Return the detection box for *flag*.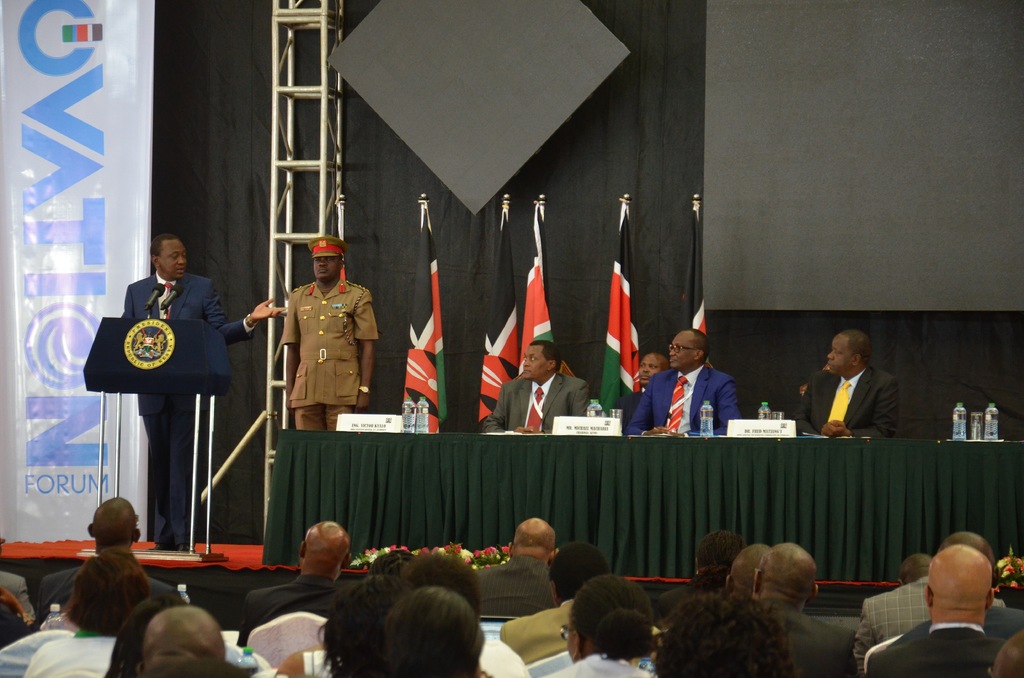
bbox=(396, 205, 451, 436).
